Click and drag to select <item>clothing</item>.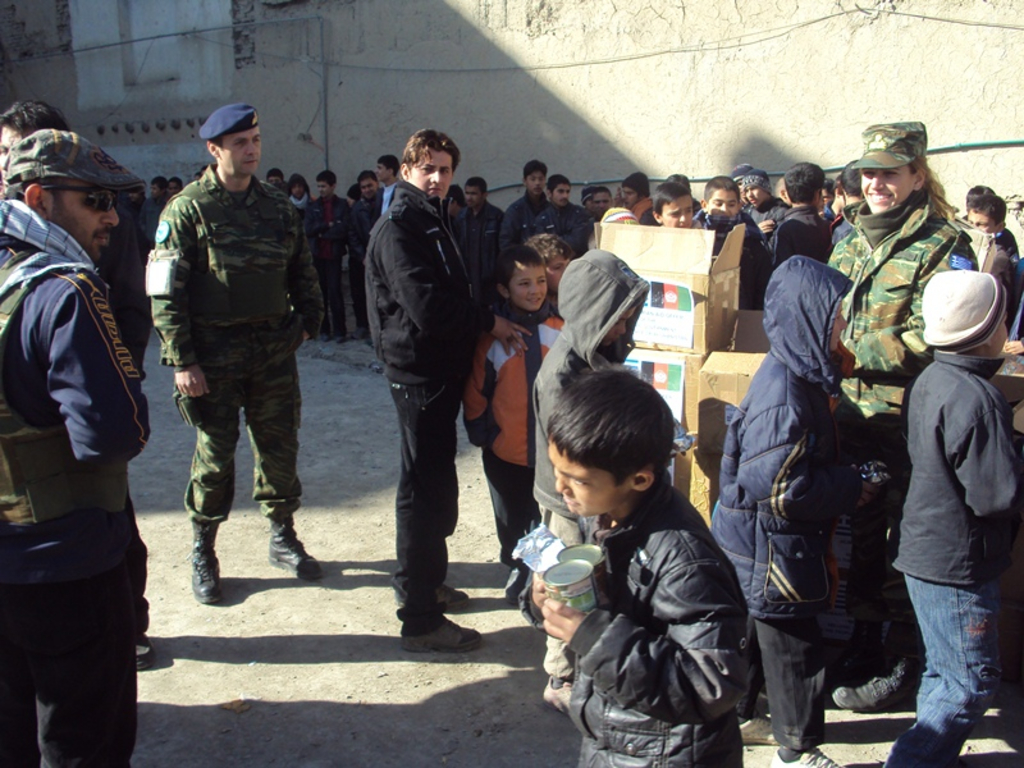
Selection: left=531, top=239, right=640, bottom=506.
